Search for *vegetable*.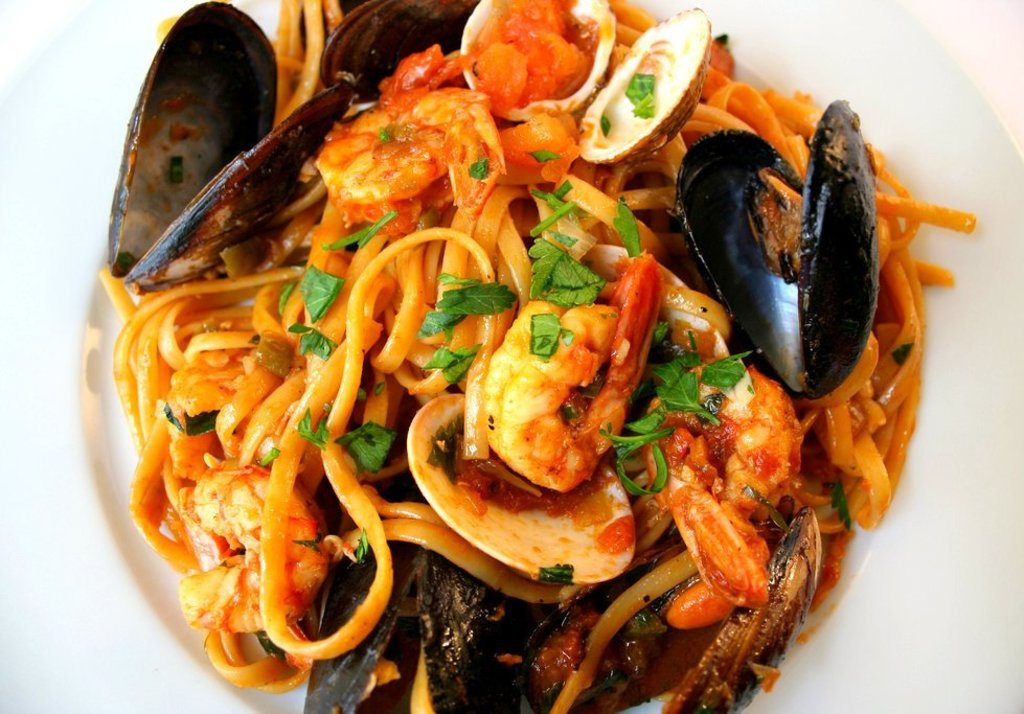
Found at 280/282/296/320.
